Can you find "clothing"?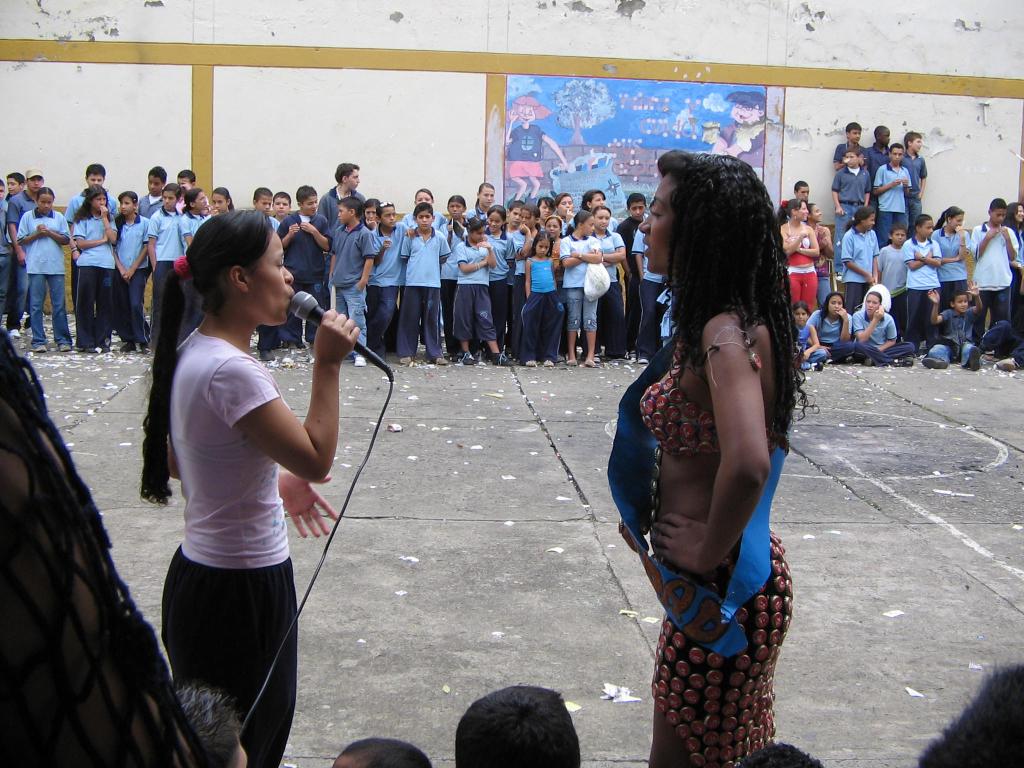
Yes, bounding box: 927/307/979/364.
